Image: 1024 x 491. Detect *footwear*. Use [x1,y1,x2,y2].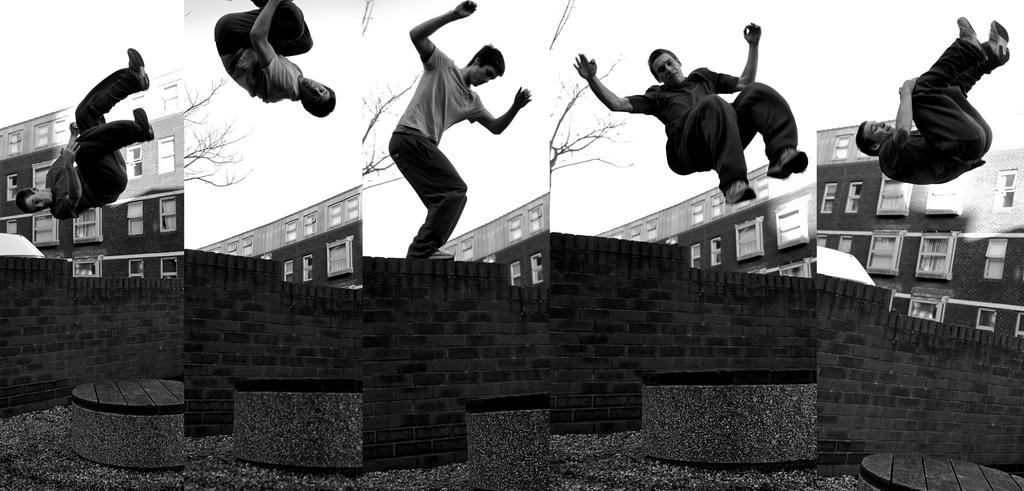
[989,24,1010,64].
